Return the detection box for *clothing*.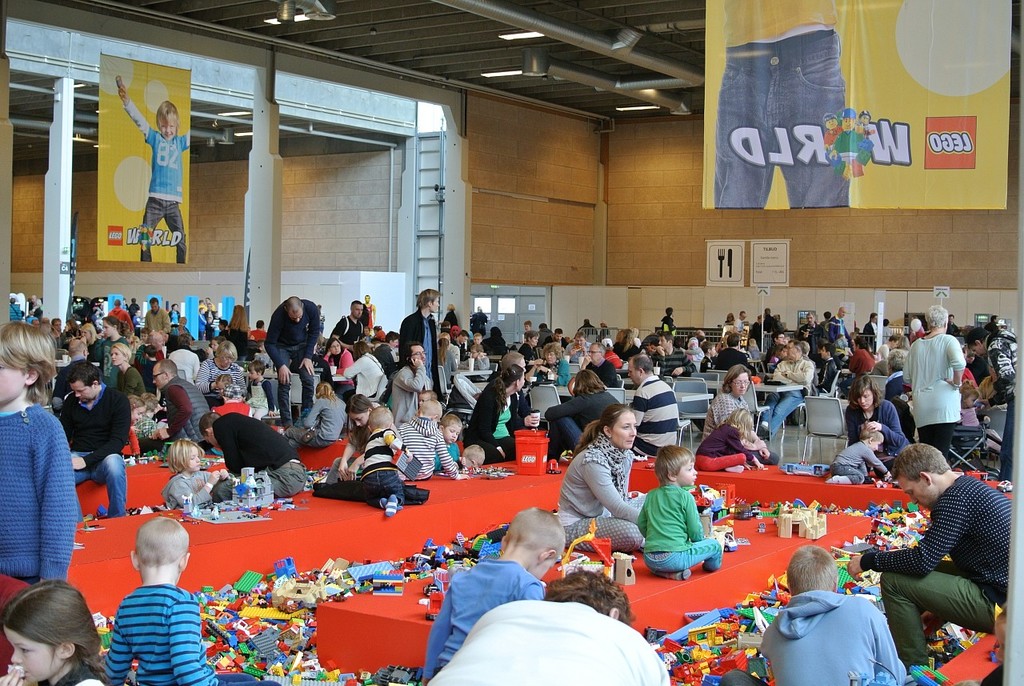
778, 586, 891, 684.
